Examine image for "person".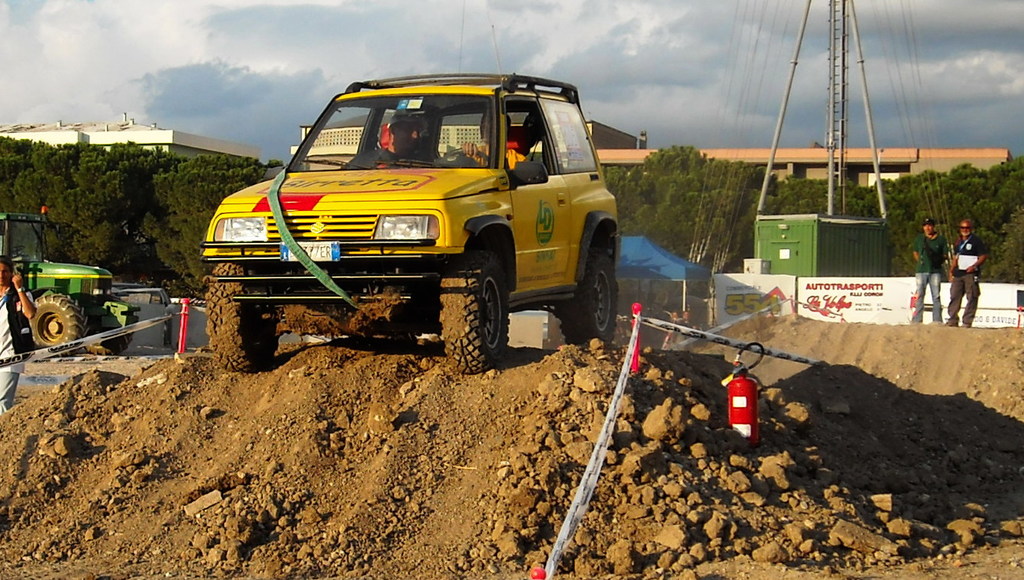
Examination result: pyautogui.locateOnScreen(909, 215, 952, 324).
